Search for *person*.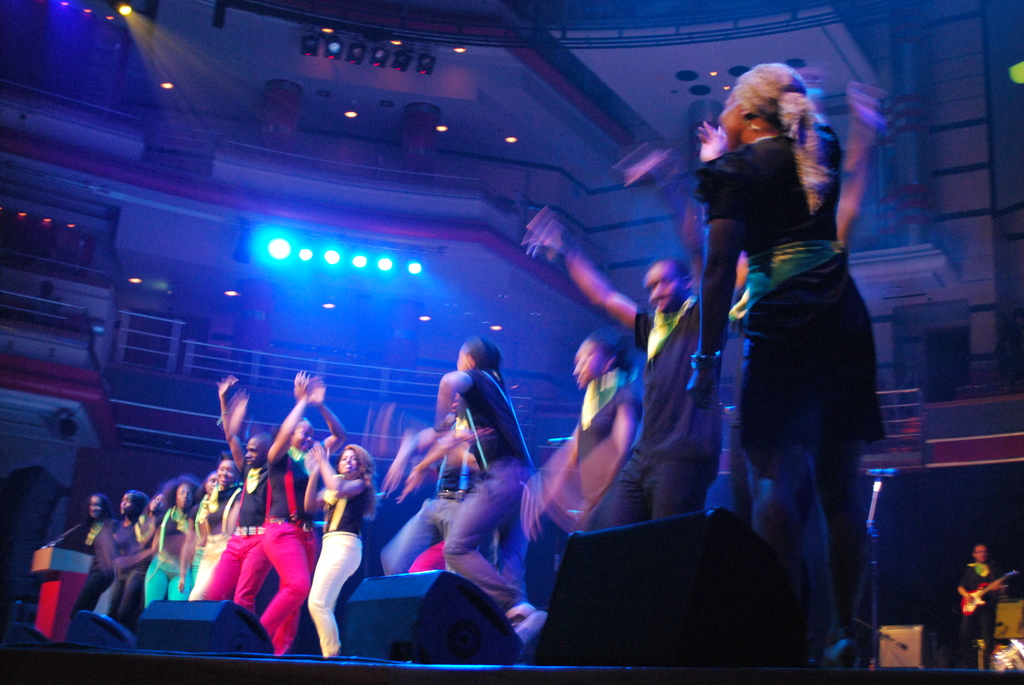
Found at [682, 37, 877, 684].
